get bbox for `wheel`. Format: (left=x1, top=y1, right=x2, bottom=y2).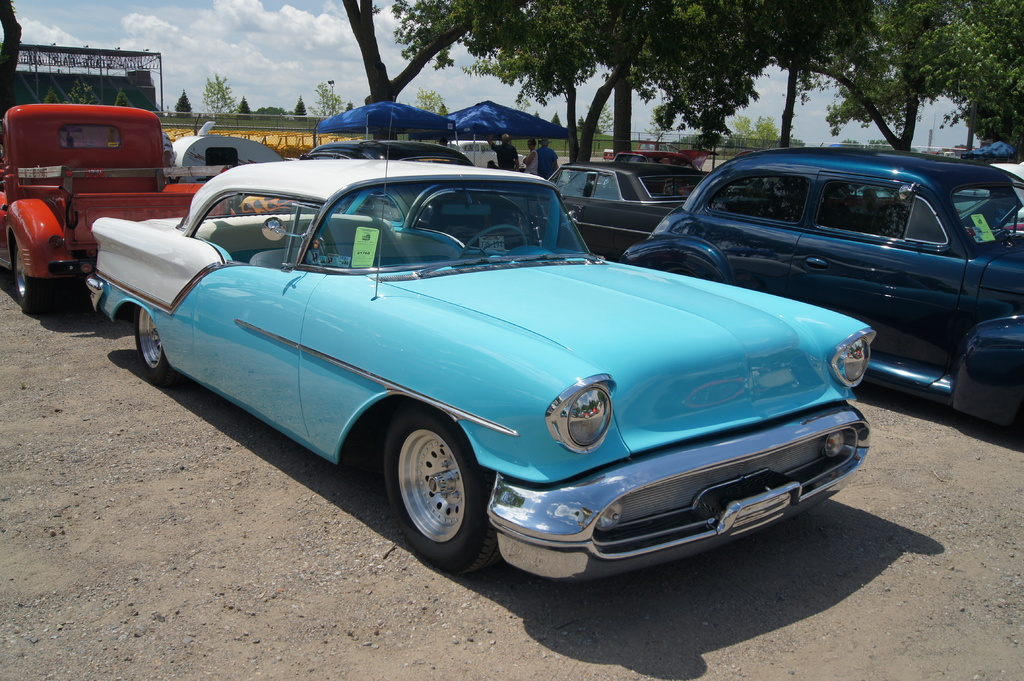
(left=461, top=222, right=526, bottom=257).
